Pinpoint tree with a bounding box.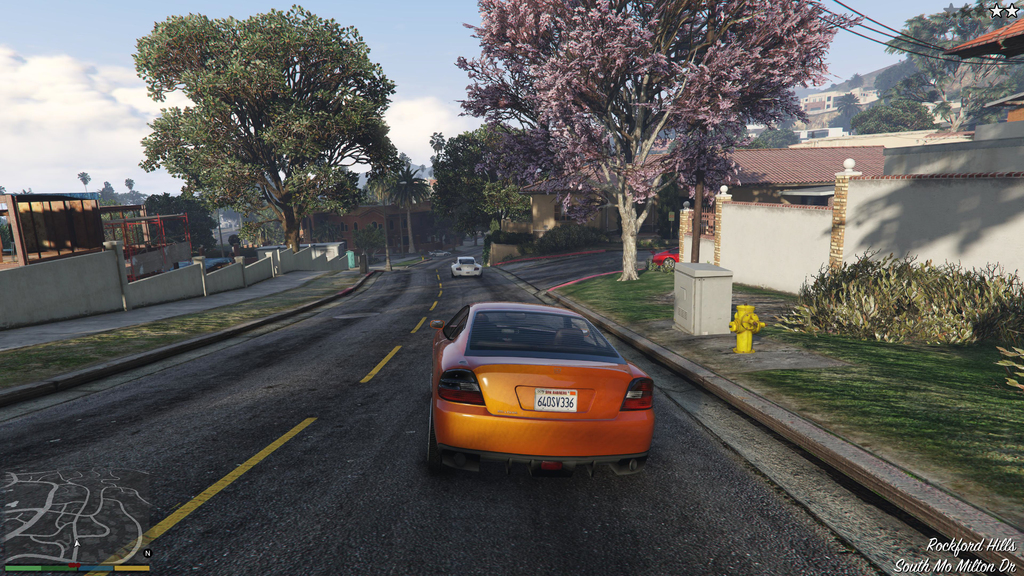
(left=314, top=218, right=344, bottom=244).
